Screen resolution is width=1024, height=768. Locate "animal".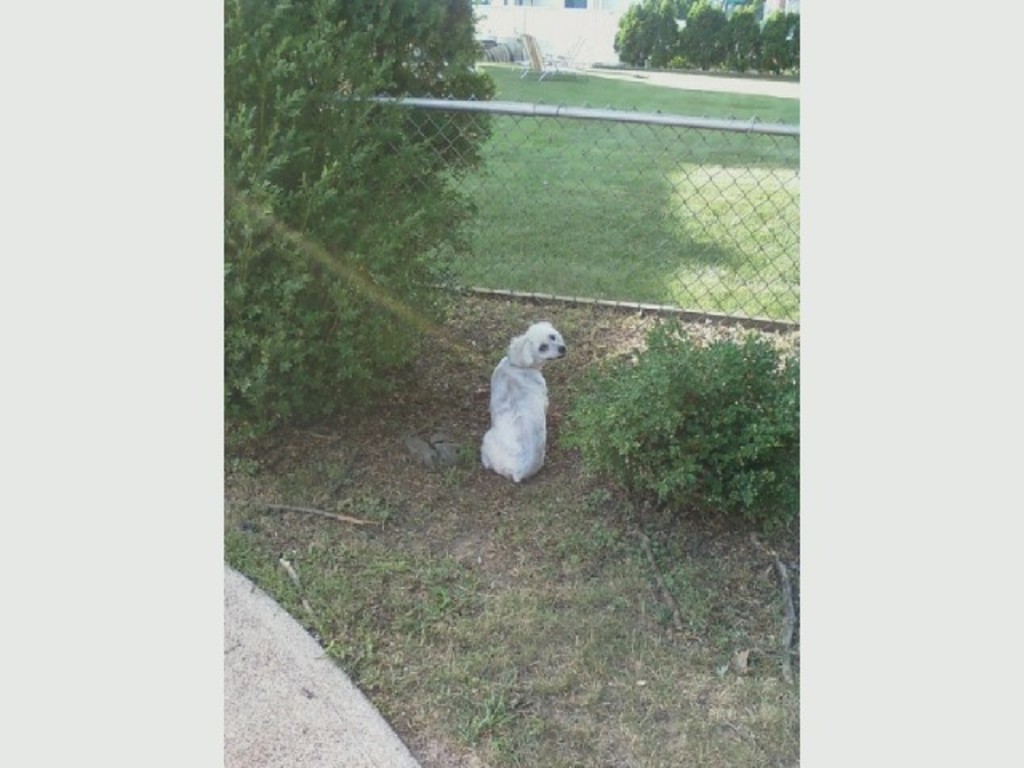
l=478, t=323, r=565, b=491.
